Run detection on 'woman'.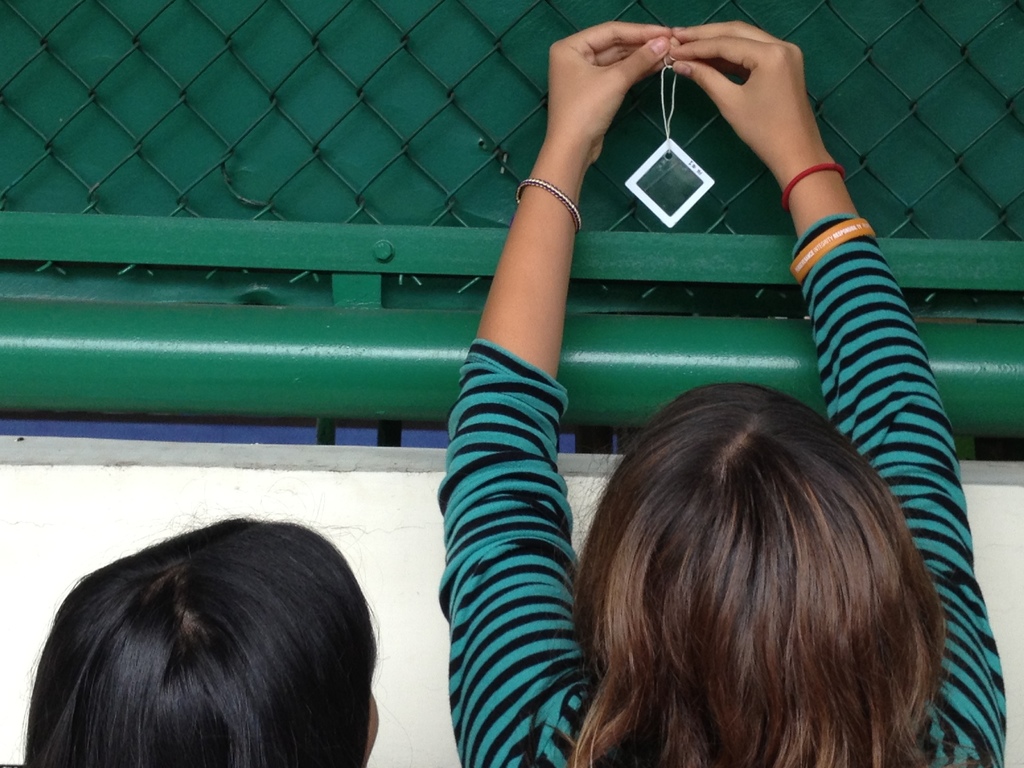
Result: rect(442, 24, 1004, 764).
